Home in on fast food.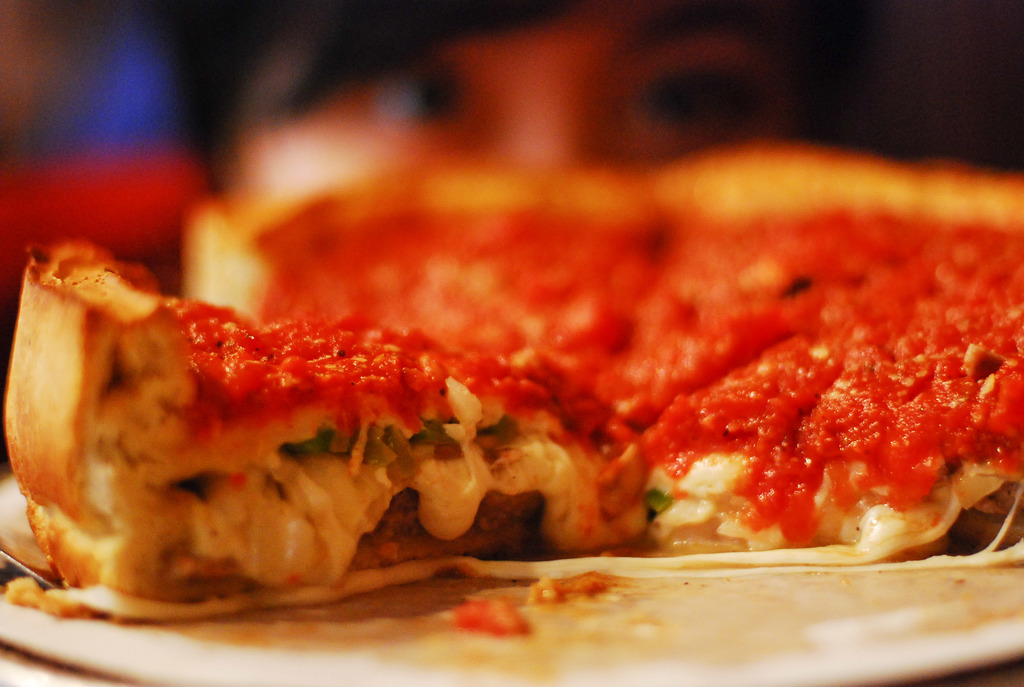
Homed in at region(6, 81, 1023, 649).
